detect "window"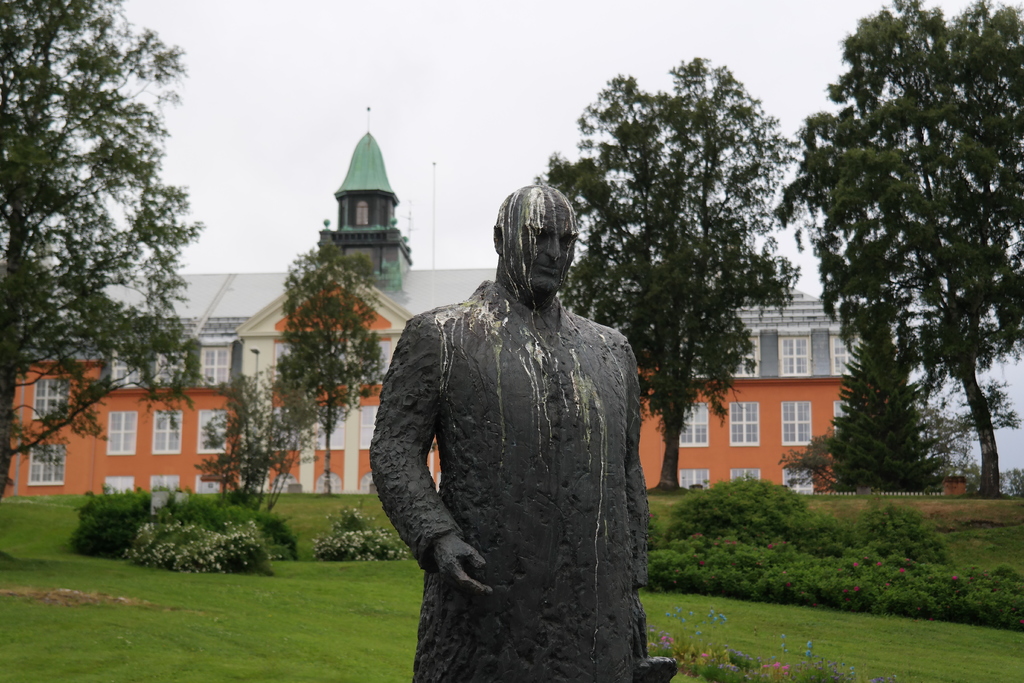
<bbox>32, 378, 72, 425</bbox>
